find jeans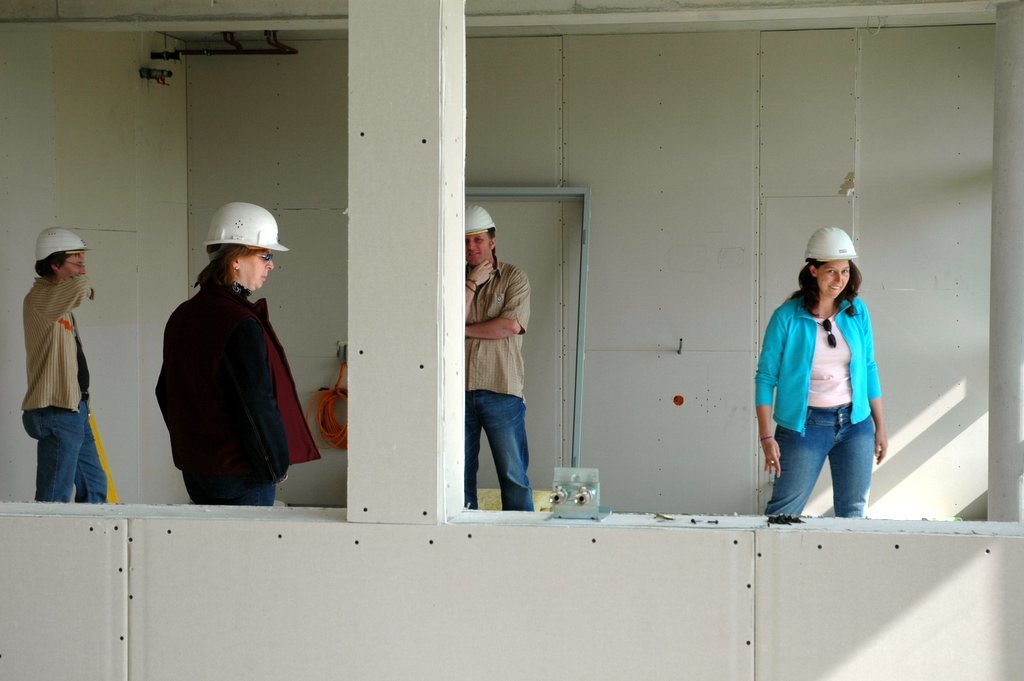
766:406:875:513
